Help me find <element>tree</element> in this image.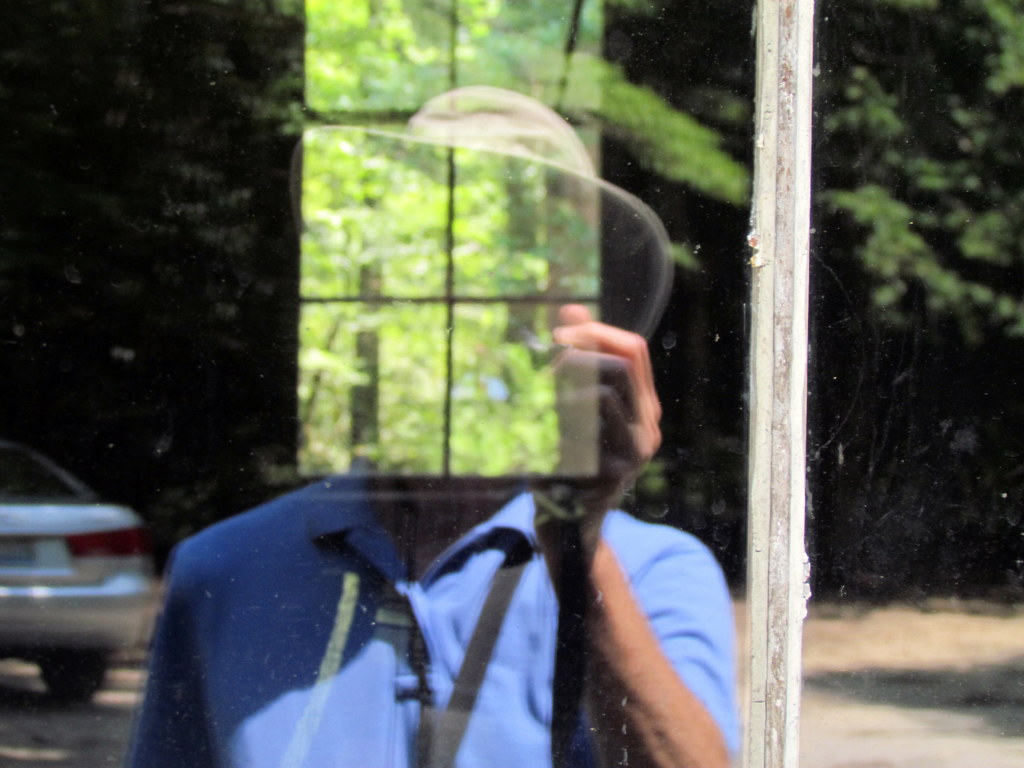
Found it: x1=5 y1=0 x2=1023 y2=595.
